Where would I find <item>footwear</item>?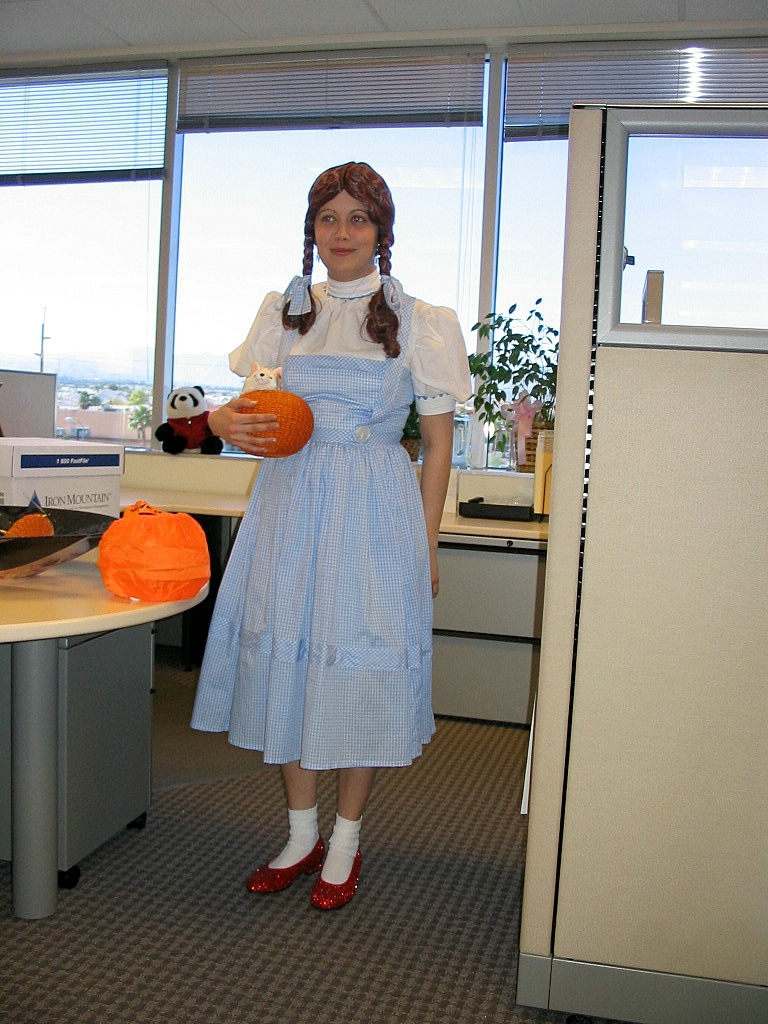
At <region>312, 853, 362, 910</region>.
